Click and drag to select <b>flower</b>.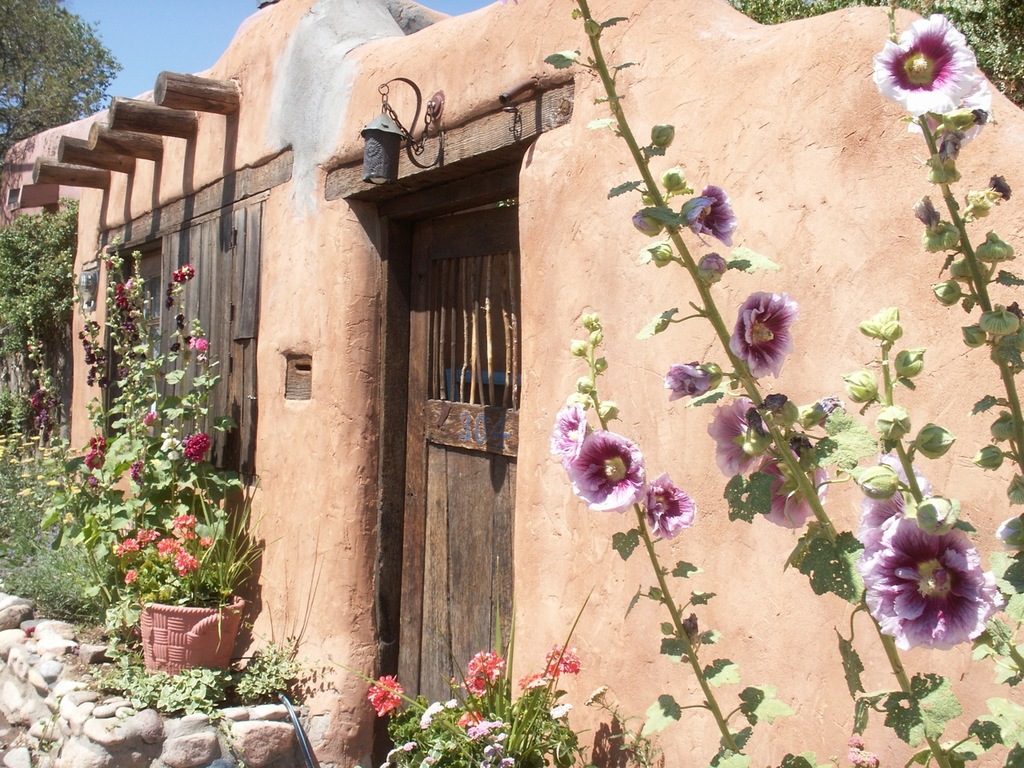
Selection: <bbox>542, 642, 582, 678</bbox>.
